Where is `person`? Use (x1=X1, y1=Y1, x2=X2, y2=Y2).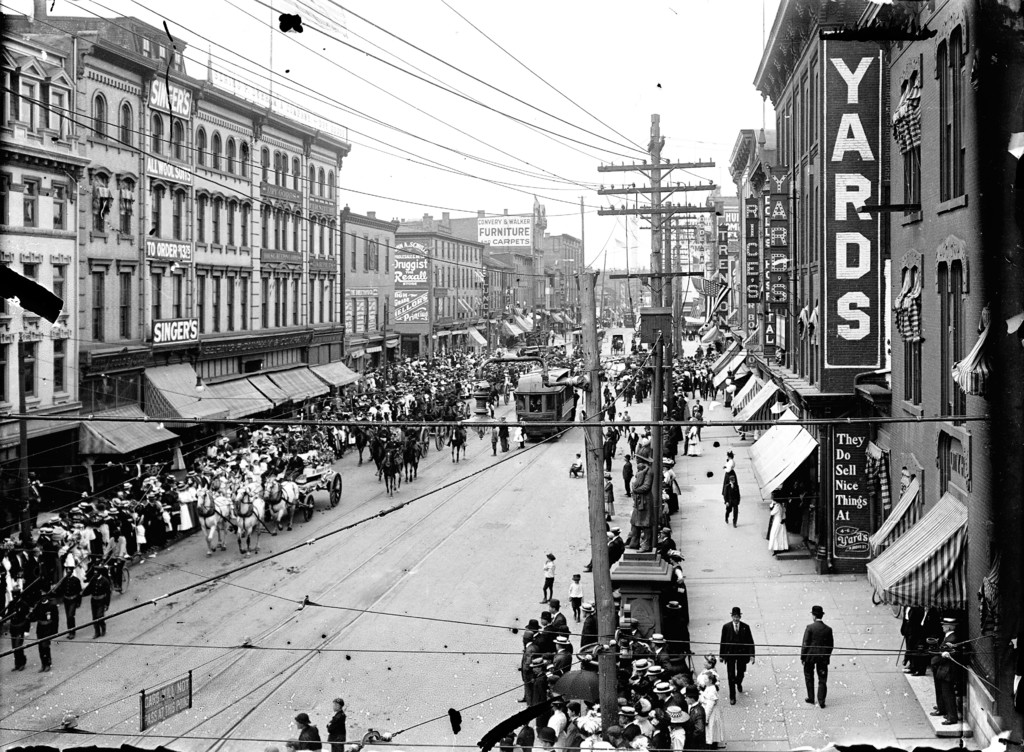
(x1=930, y1=618, x2=955, y2=724).
